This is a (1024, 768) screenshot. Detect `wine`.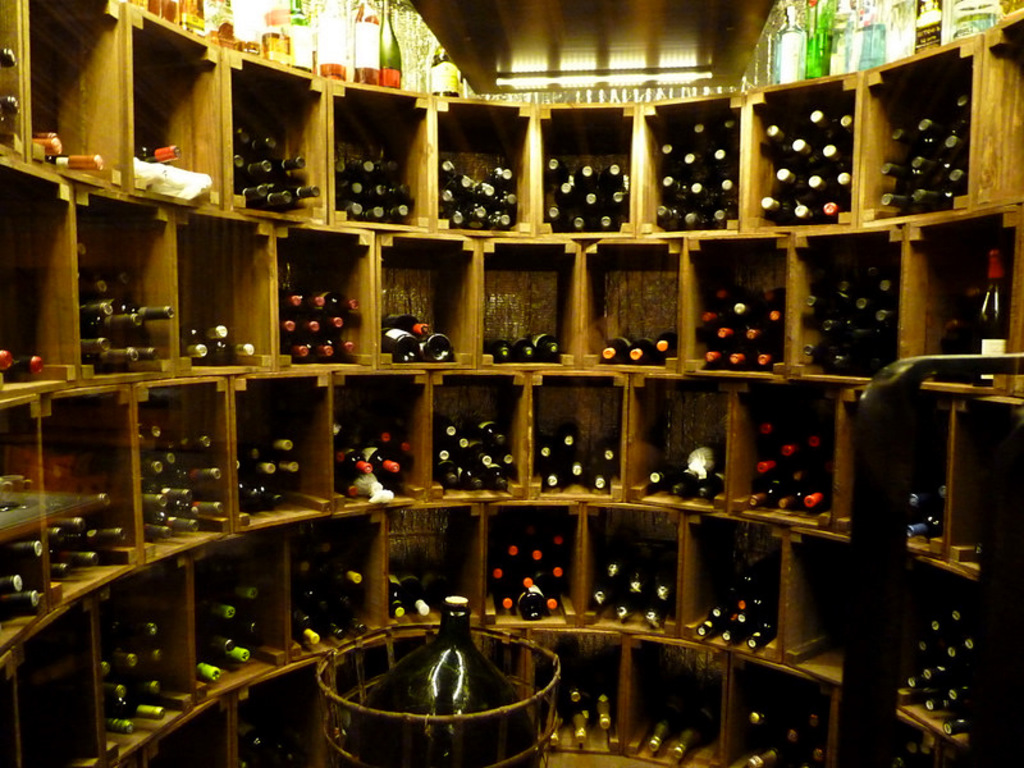
bbox(605, 338, 627, 360).
